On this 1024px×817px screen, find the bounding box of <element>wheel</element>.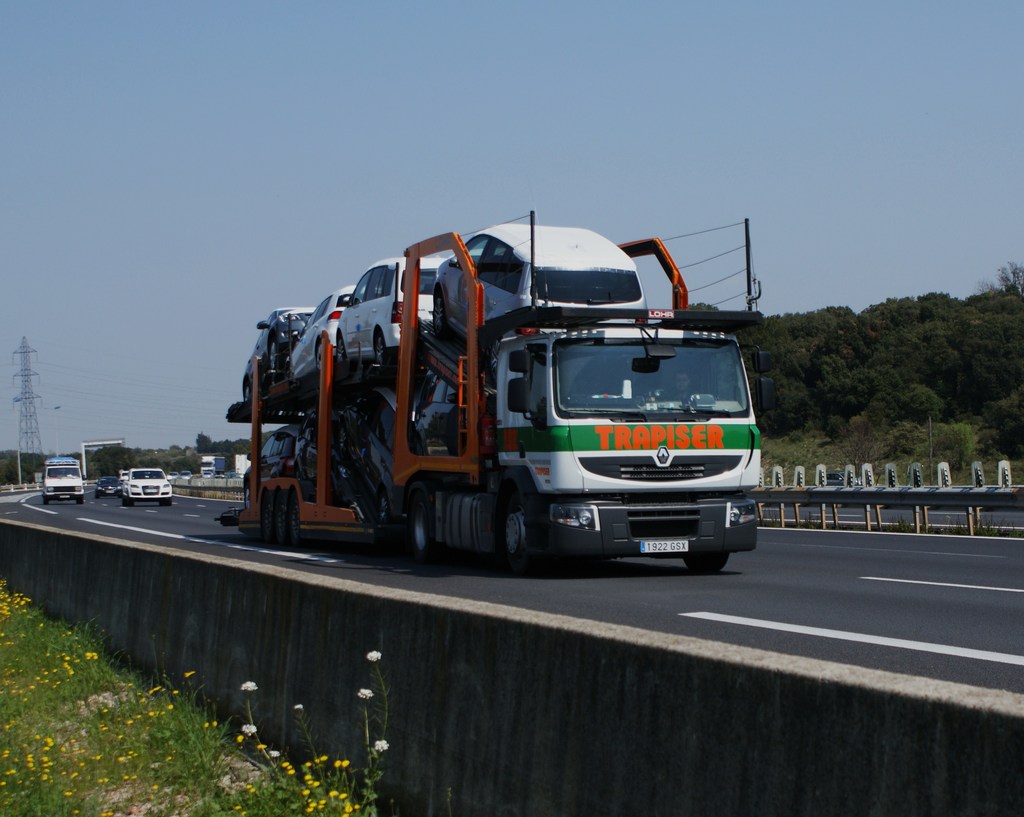
Bounding box: locate(489, 338, 502, 379).
